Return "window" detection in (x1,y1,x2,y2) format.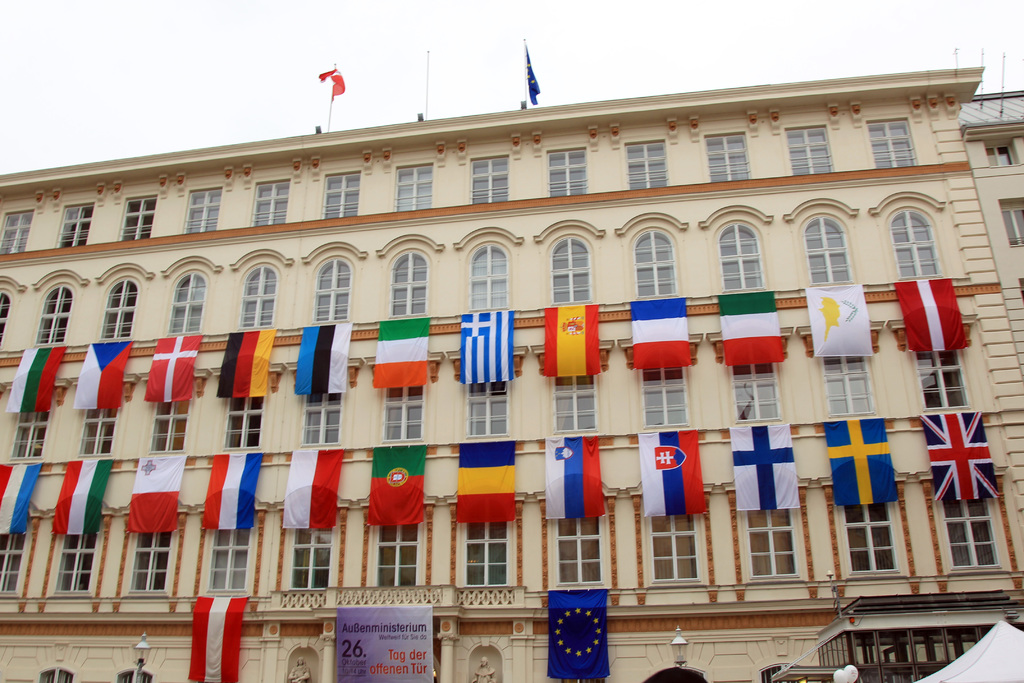
(452,509,514,584).
